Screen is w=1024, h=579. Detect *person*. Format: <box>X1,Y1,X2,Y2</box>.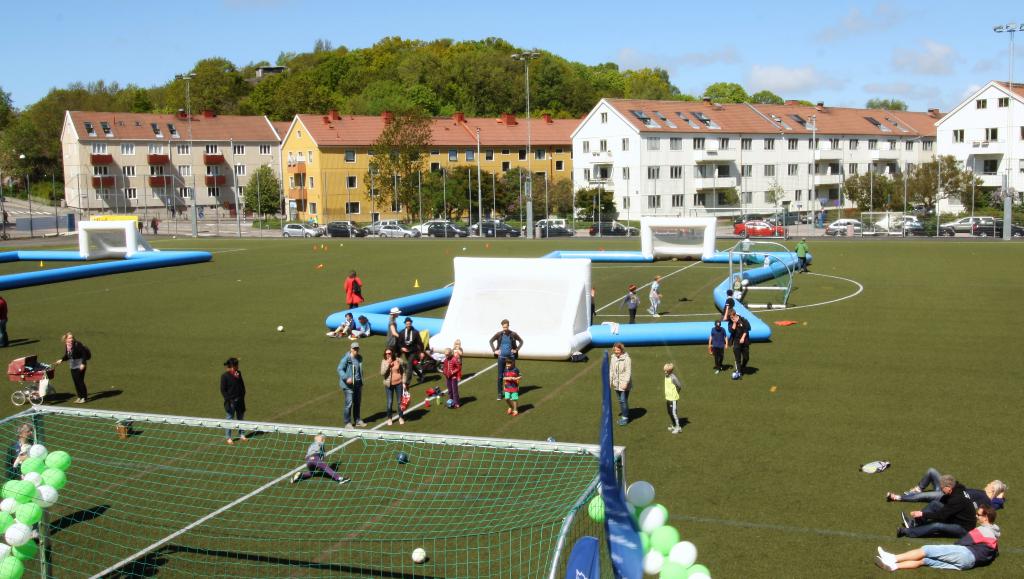
<box>726,307,751,379</box>.
